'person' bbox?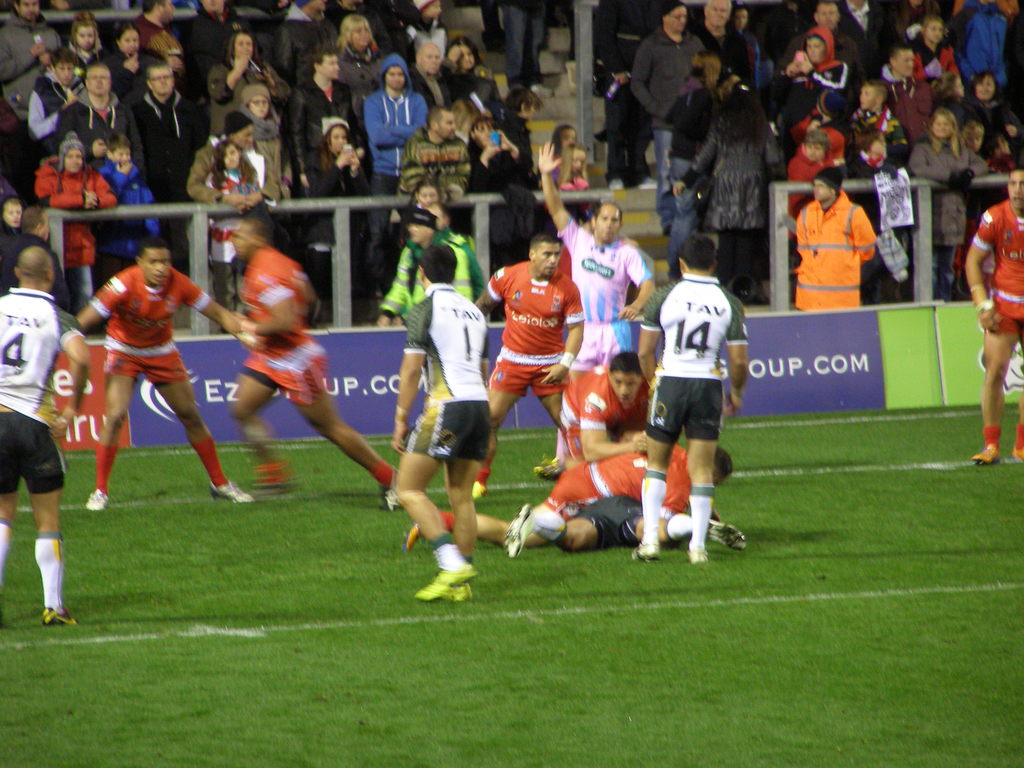
0,245,91,625
